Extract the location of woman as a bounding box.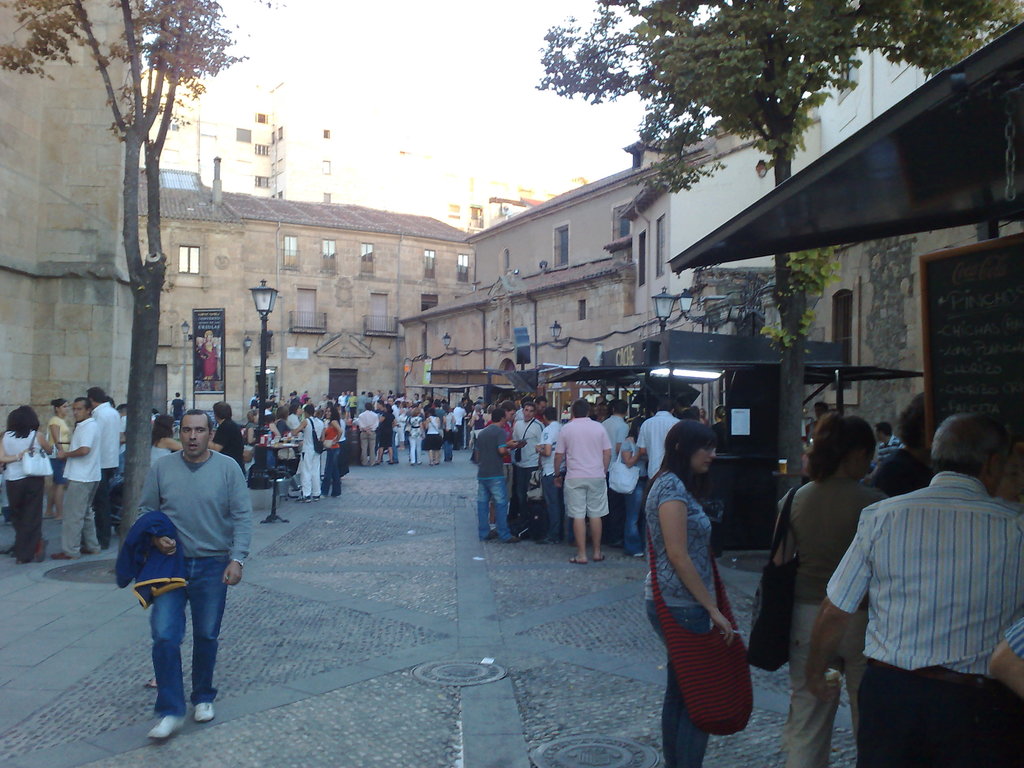
BBox(147, 414, 191, 477).
